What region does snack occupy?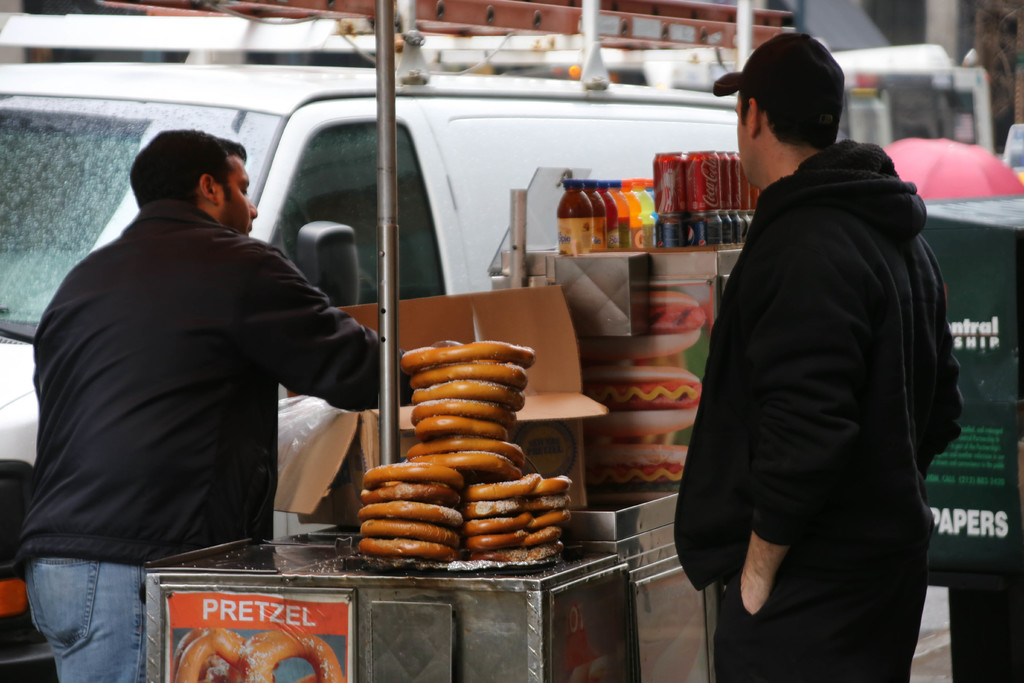
left=576, top=365, right=699, bottom=427.
